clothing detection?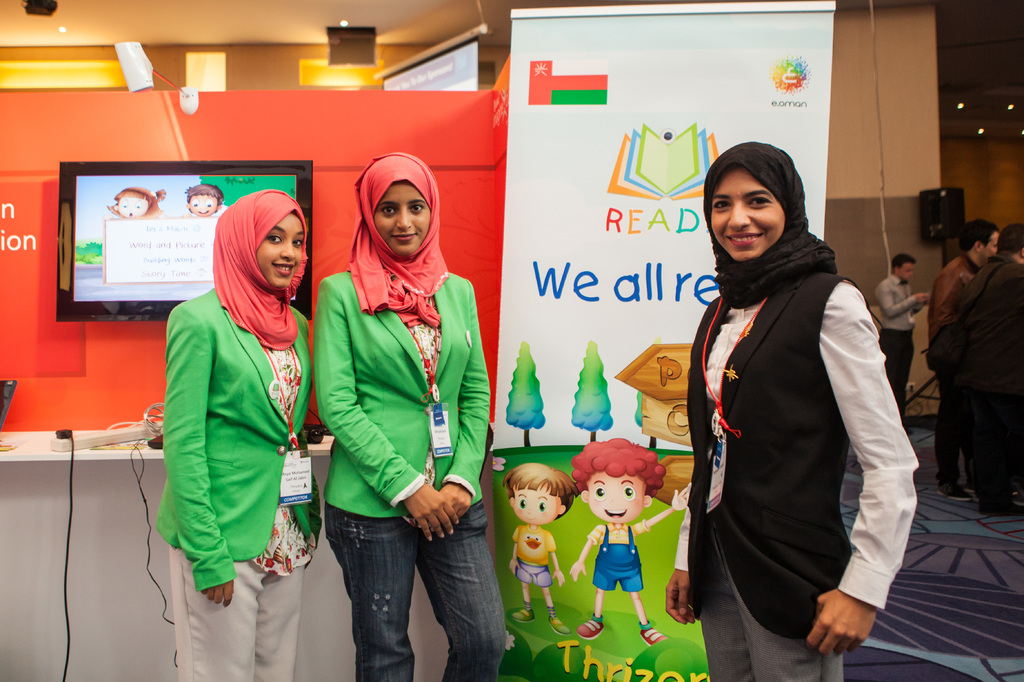
509/526/556/585
